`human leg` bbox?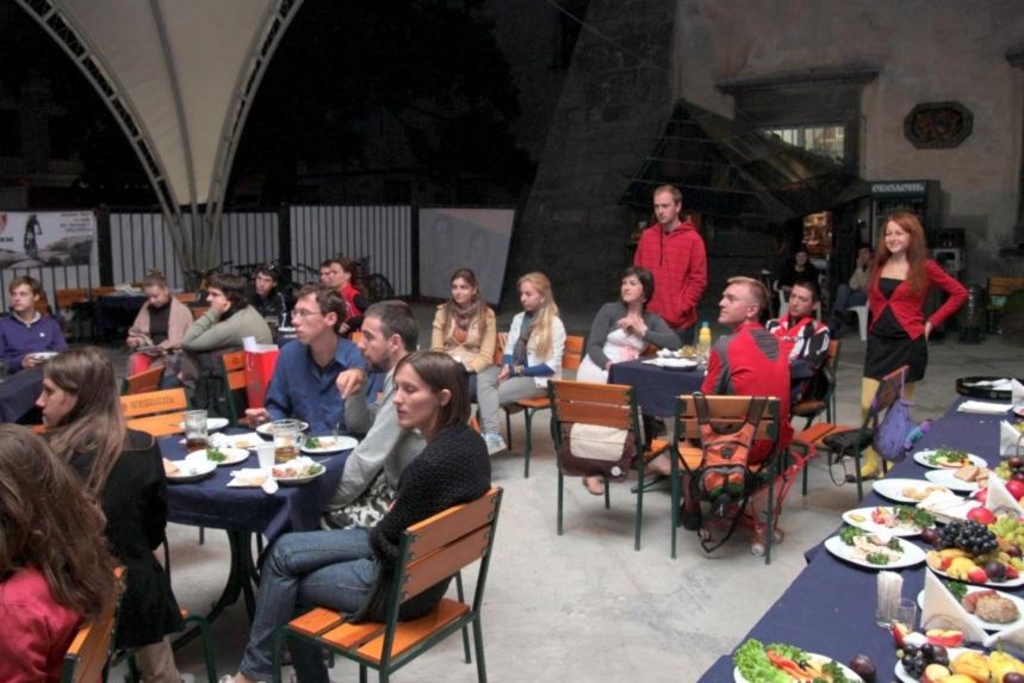
region(217, 528, 377, 681)
